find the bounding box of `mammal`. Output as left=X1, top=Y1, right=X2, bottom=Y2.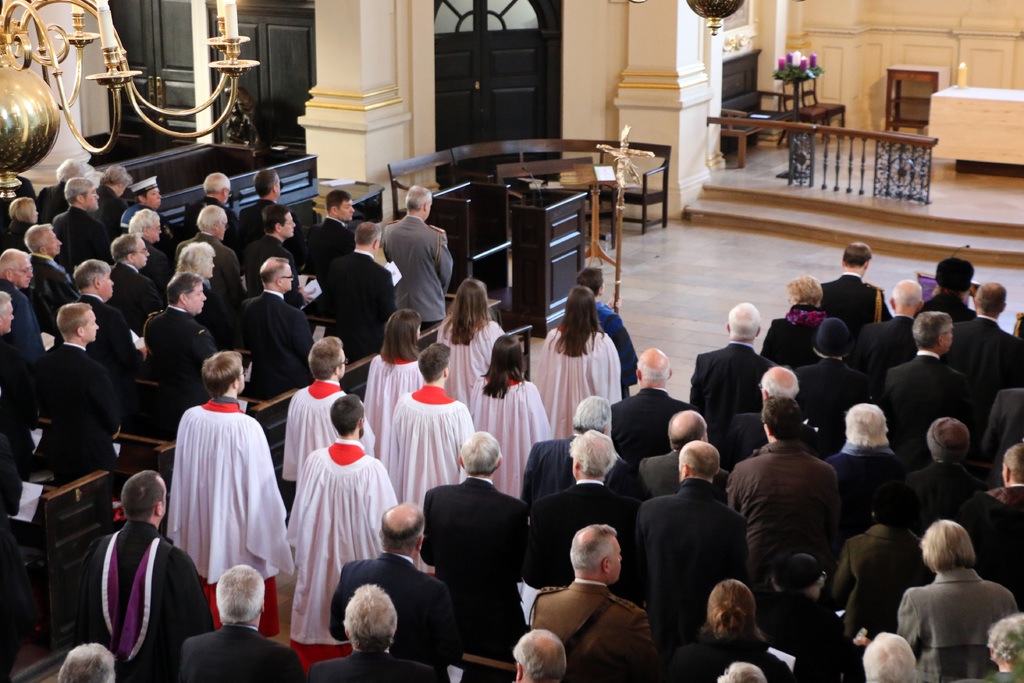
left=765, top=550, right=849, bottom=682.
